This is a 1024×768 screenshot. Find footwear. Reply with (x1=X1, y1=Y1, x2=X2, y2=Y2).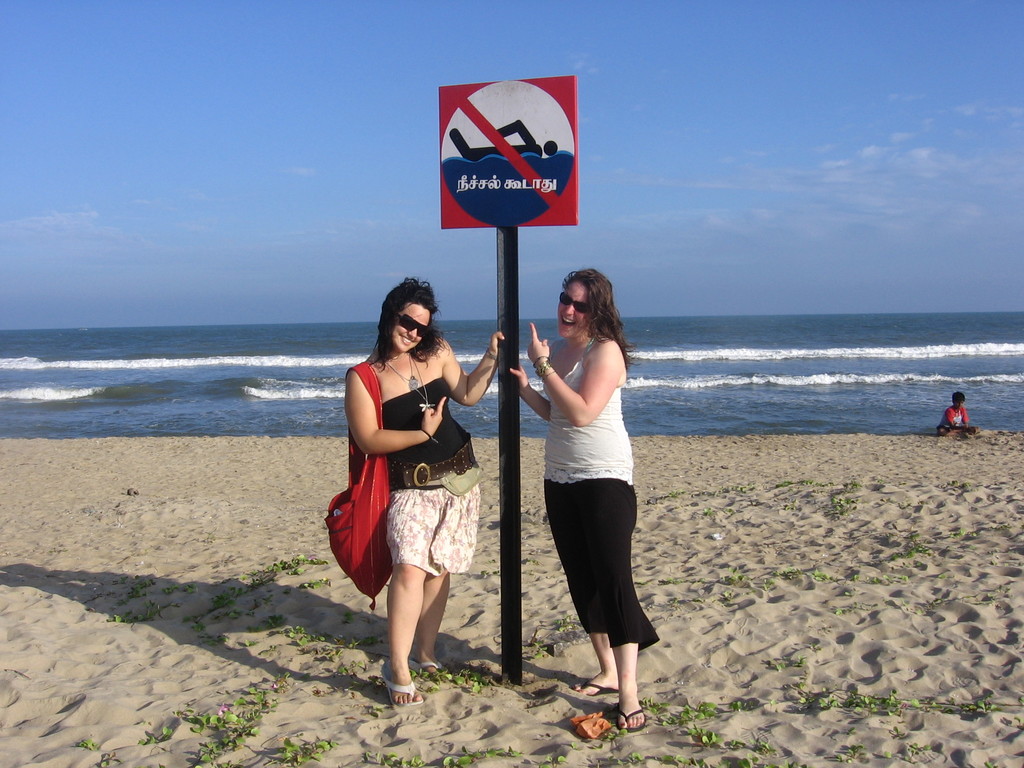
(x1=566, y1=679, x2=618, y2=701).
